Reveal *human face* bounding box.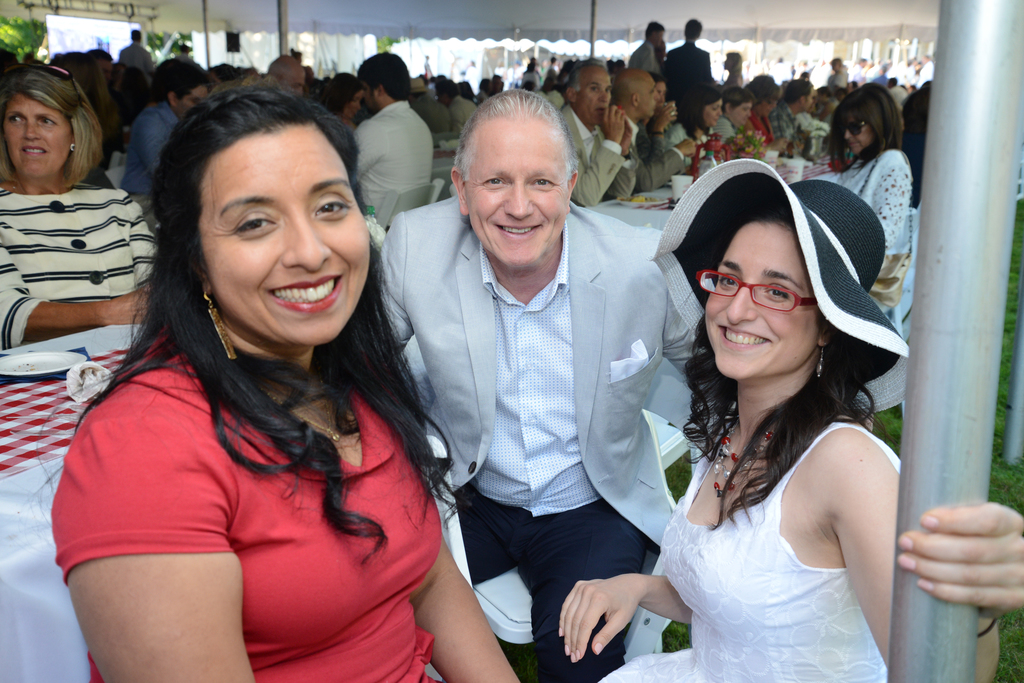
Revealed: x1=2 y1=92 x2=69 y2=173.
